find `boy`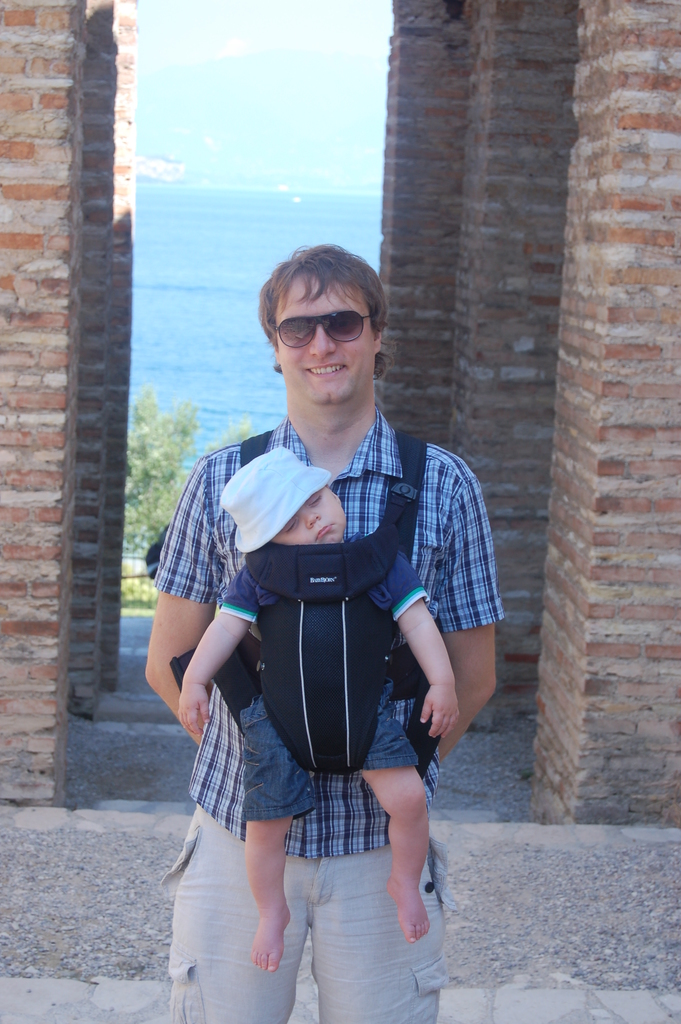
BBox(163, 436, 473, 979)
